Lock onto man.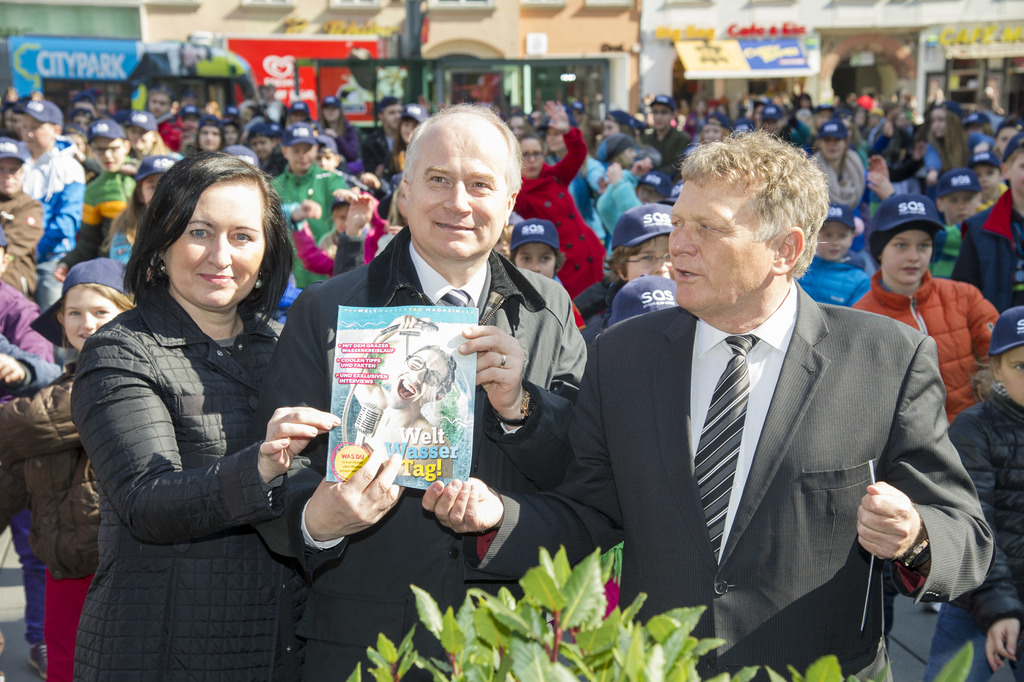
Locked: rect(247, 99, 591, 681).
